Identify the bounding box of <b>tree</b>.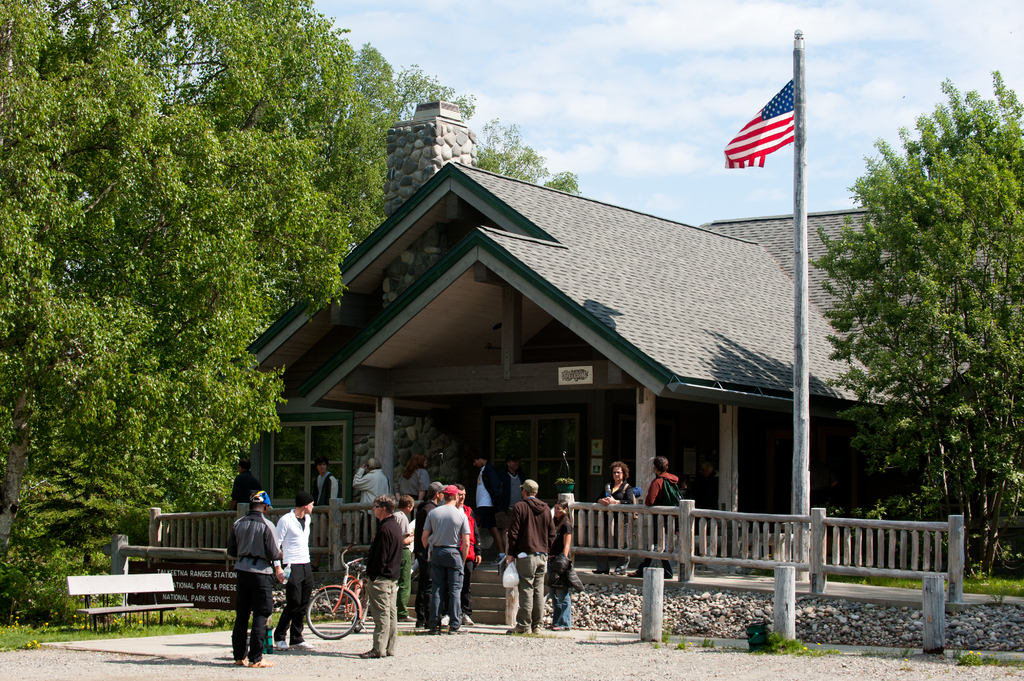
x1=0, y1=0, x2=387, y2=626.
